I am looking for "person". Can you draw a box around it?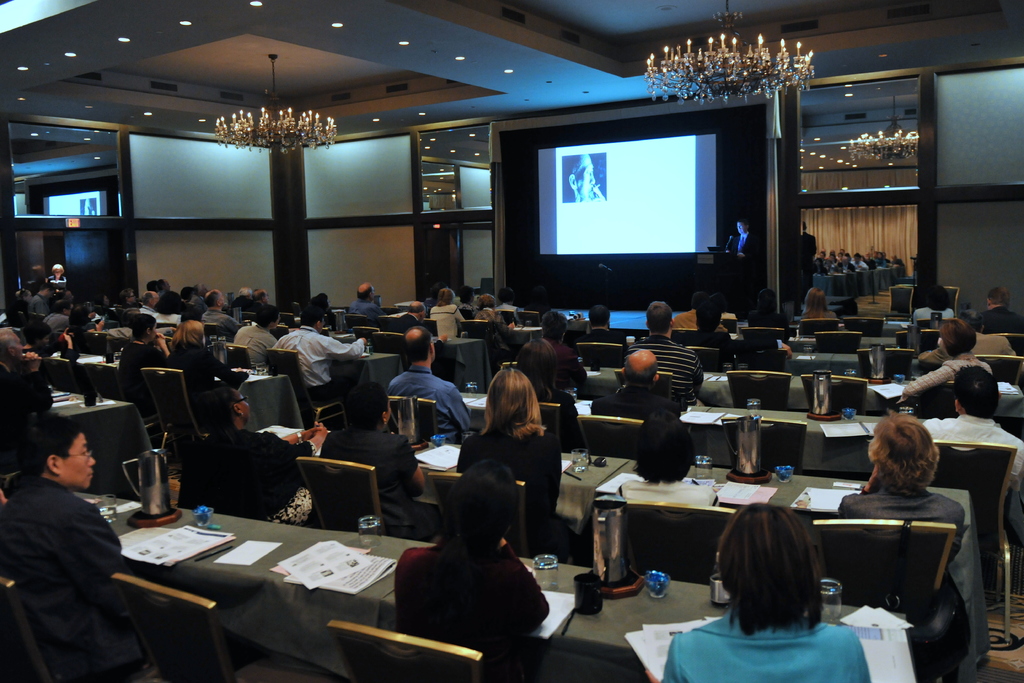
Sure, the bounding box is crop(915, 309, 1016, 357).
